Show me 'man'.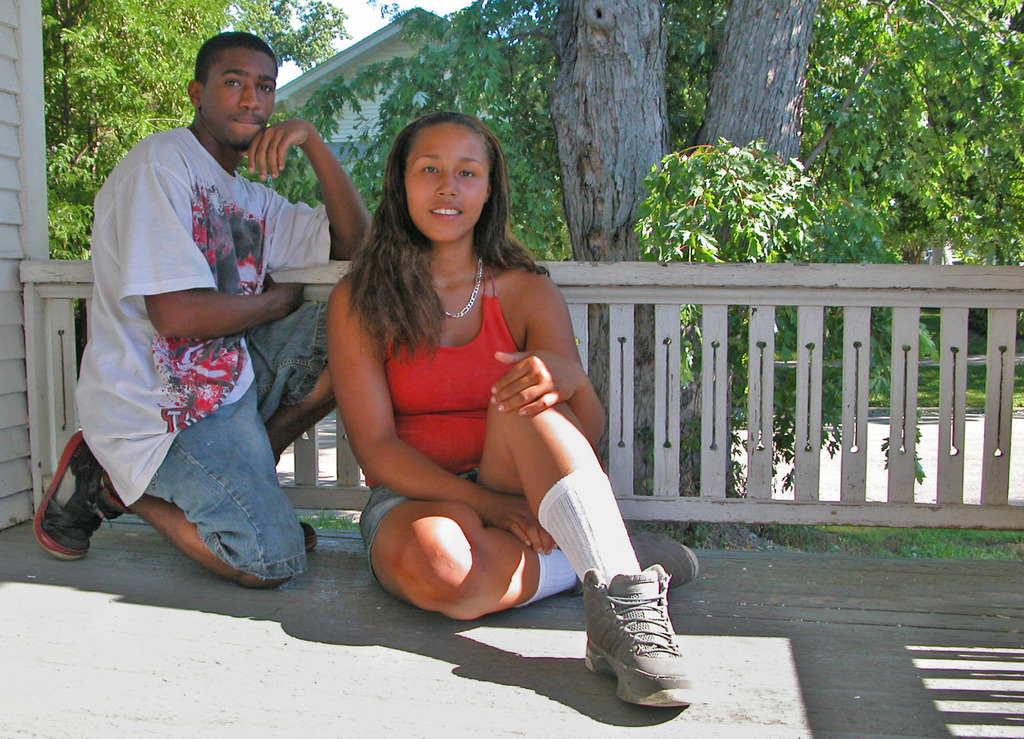
'man' is here: [x1=70, y1=32, x2=339, y2=604].
